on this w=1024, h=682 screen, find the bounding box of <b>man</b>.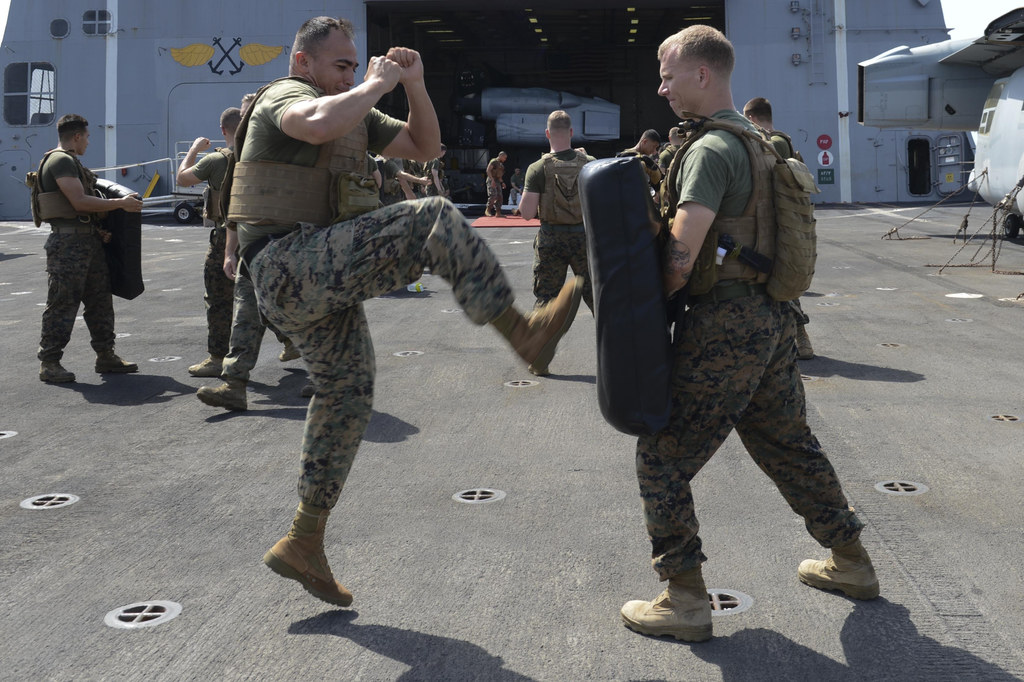
Bounding box: {"x1": 614, "y1": 126, "x2": 660, "y2": 157}.
